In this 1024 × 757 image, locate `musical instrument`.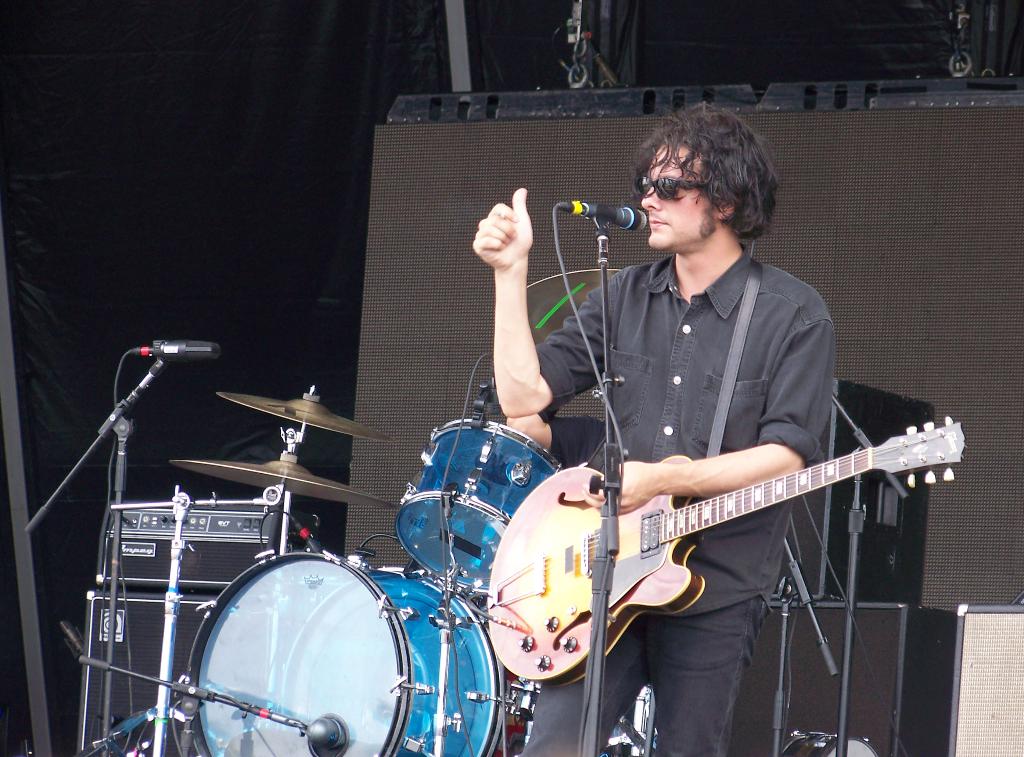
Bounding box: [x1=159, y1=455, x2=404, y2=511].
